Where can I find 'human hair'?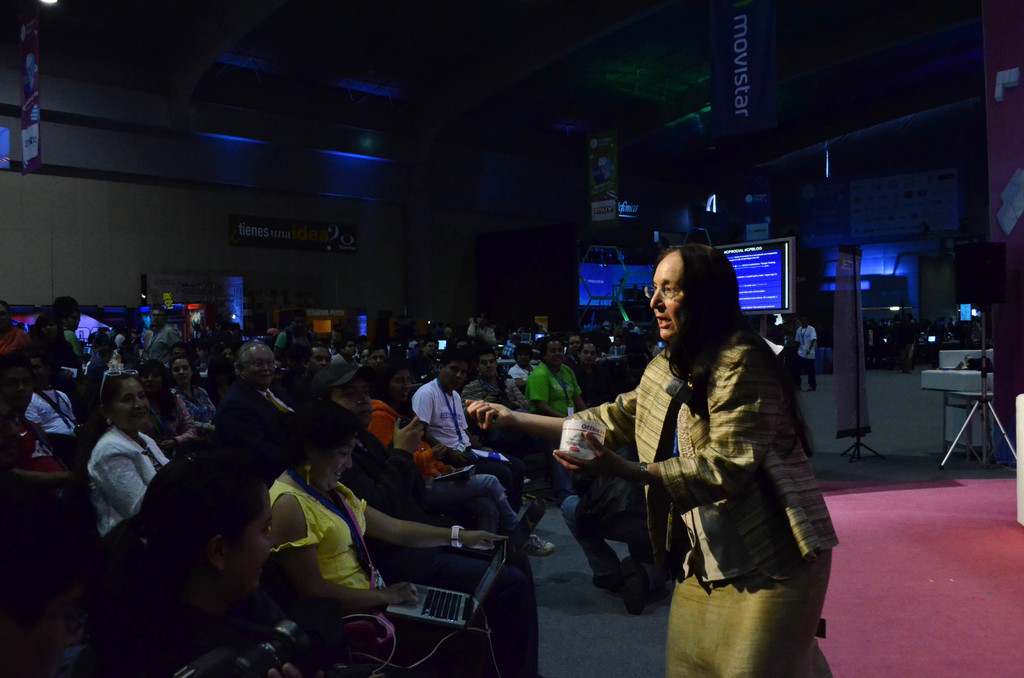
You can find it at {"left": 577, "top": 341, "right": 597, "bottom": 357}.
